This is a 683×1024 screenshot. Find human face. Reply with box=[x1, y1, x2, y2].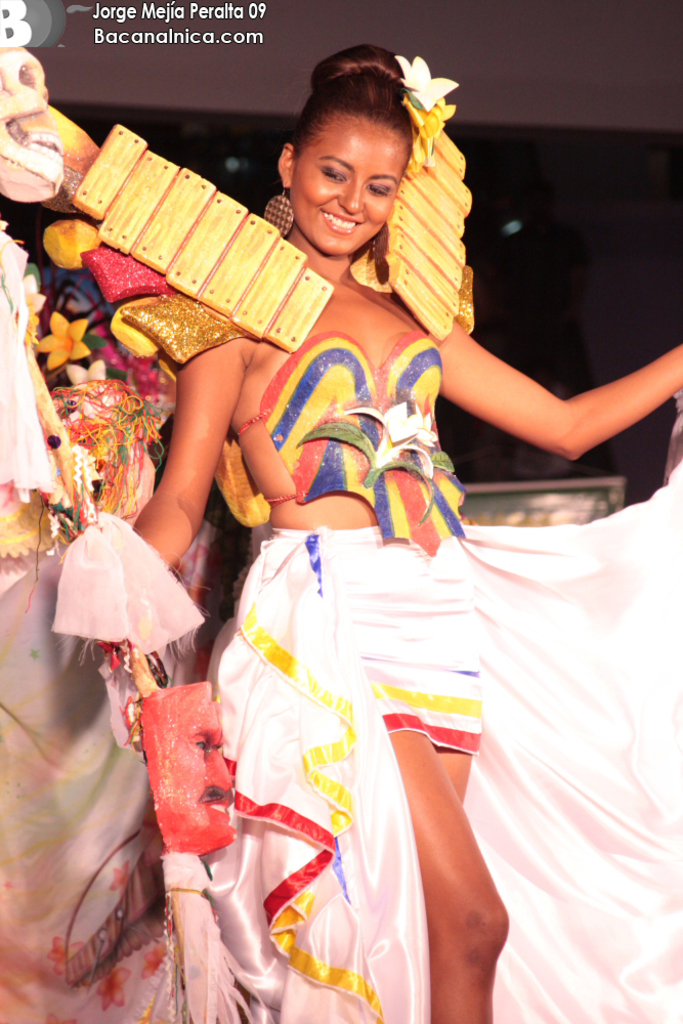
box=[283, 111, 407, 259].
